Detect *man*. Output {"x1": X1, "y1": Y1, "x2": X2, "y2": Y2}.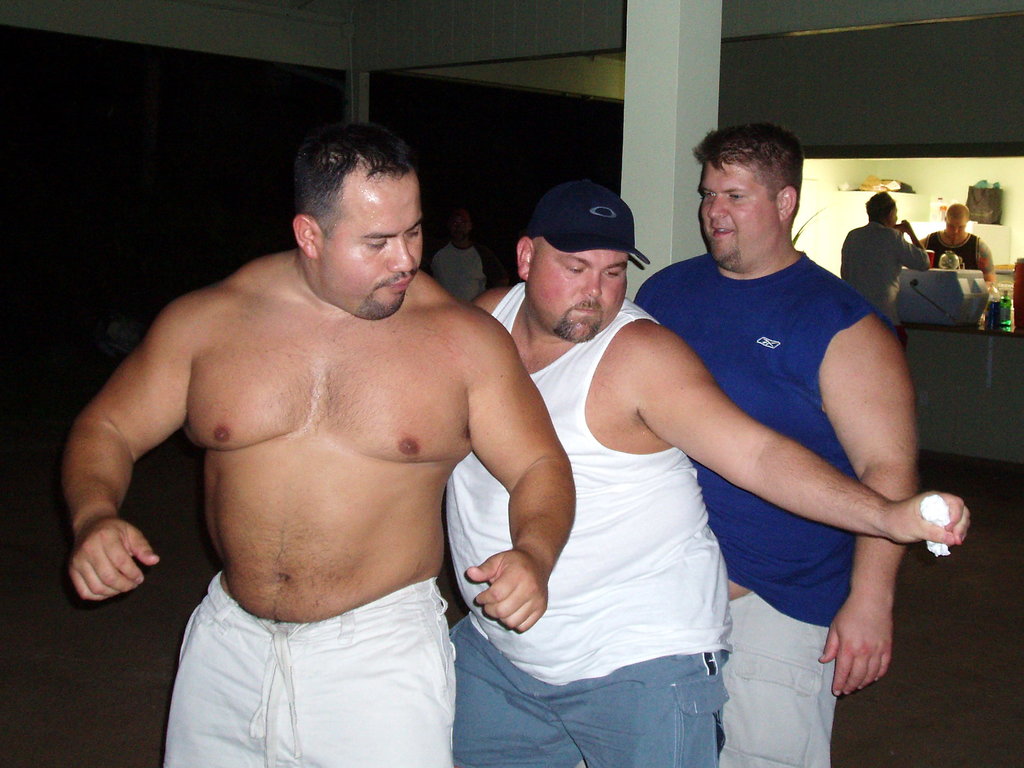
{"x1": 56, "y1": 120, "x2": 570, "y2": 735}.
